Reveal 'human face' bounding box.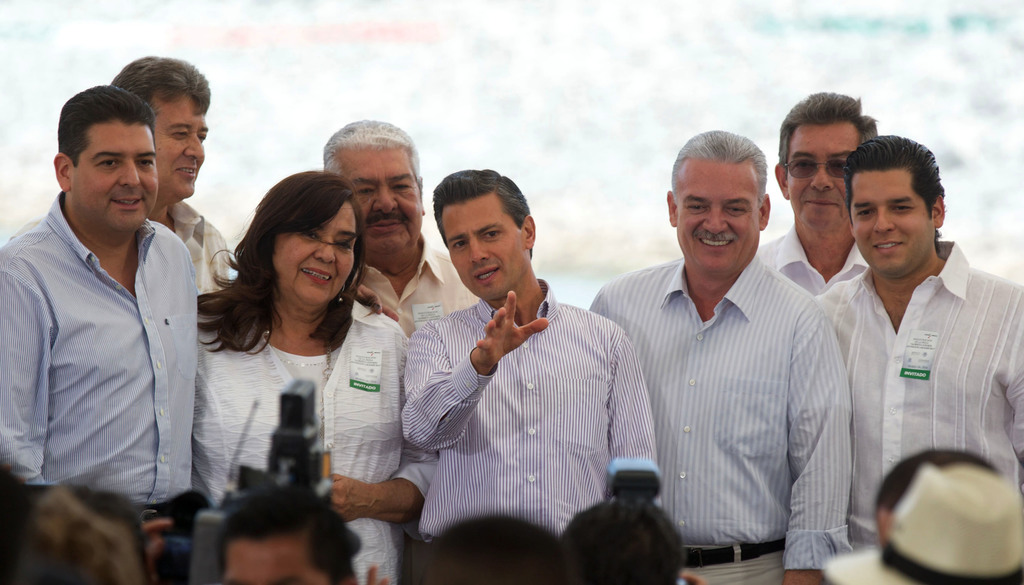
Revealed: region(787, 124, 863, 222).
